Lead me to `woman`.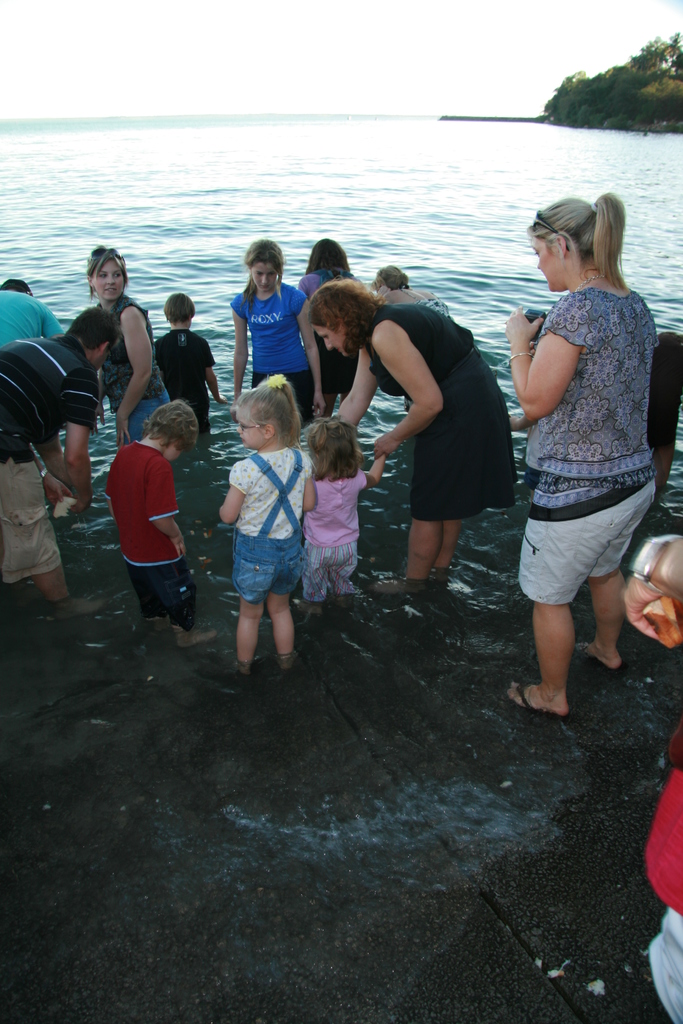
Lead to box=[309, 282, 518, 583].
